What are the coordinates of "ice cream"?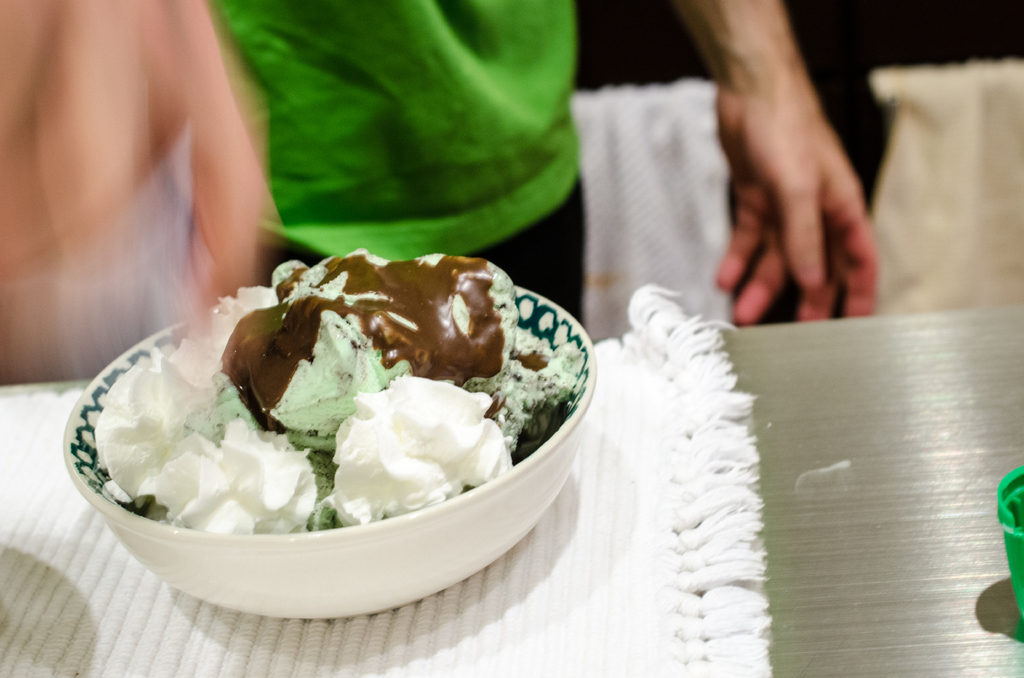
{"x1": 118, "y1": 245, "x2": 600, "y2": 597}.
